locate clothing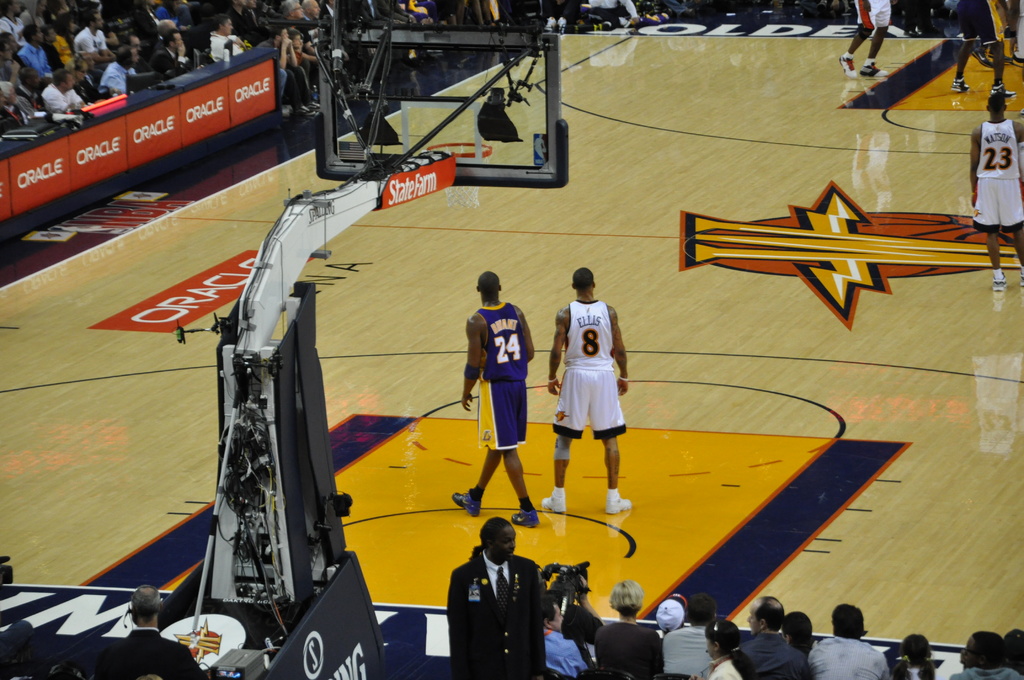
box=[93, 65, 139, 97]
